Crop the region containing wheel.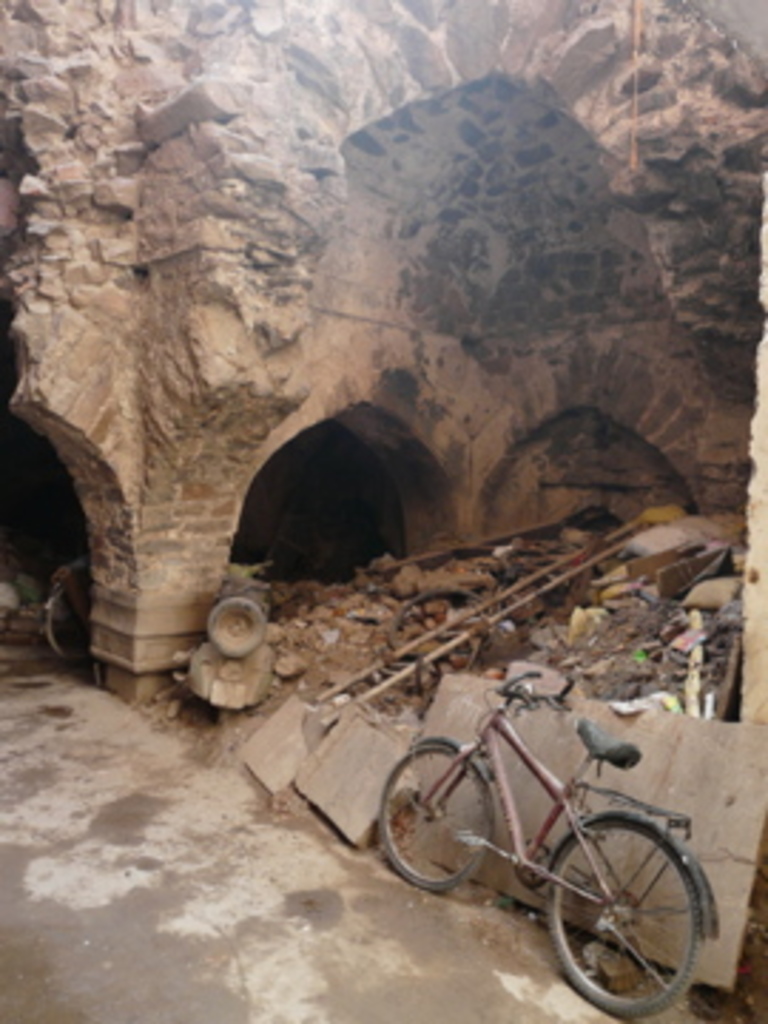
Crop region: BBox(375, 745, 492, 896).
